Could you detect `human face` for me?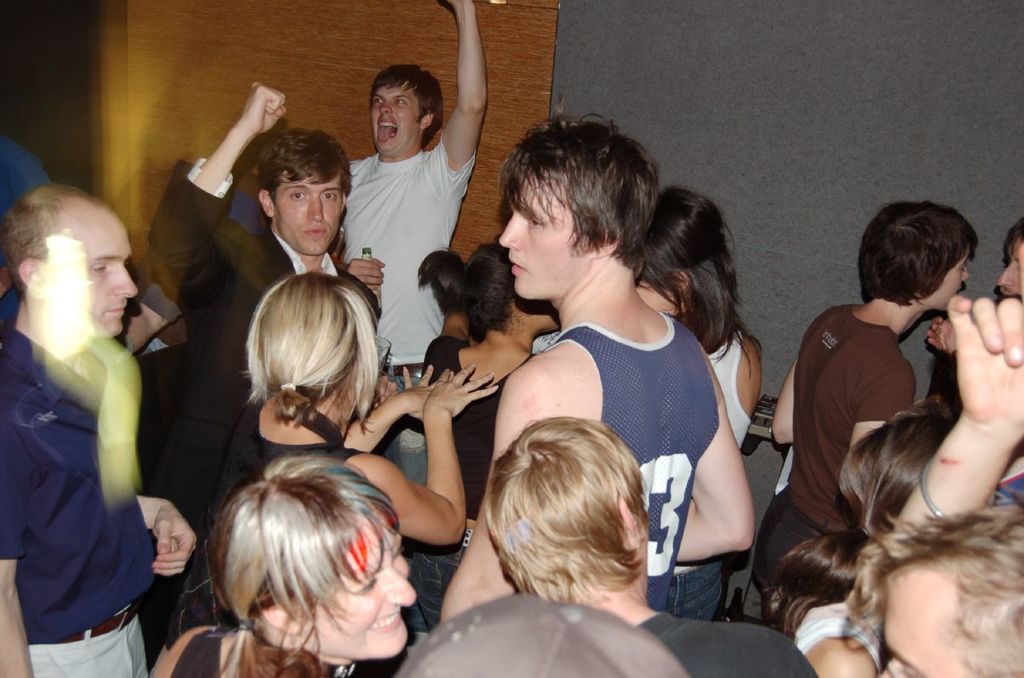
Detection result: box=[270, 169, 347, 252].
